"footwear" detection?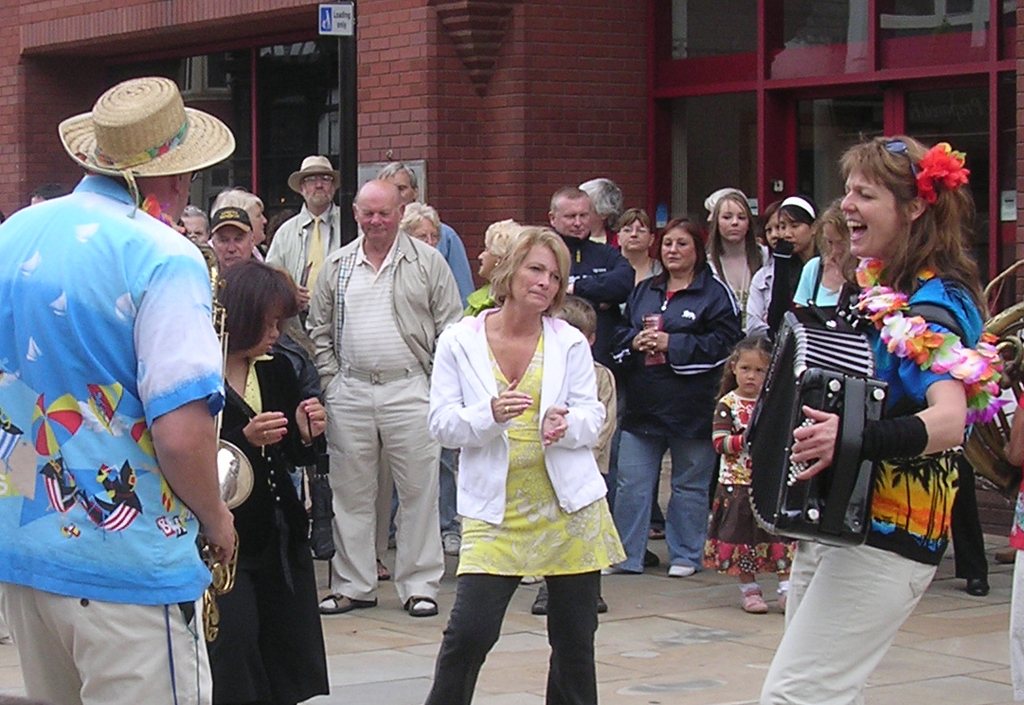
412/592/432/612
